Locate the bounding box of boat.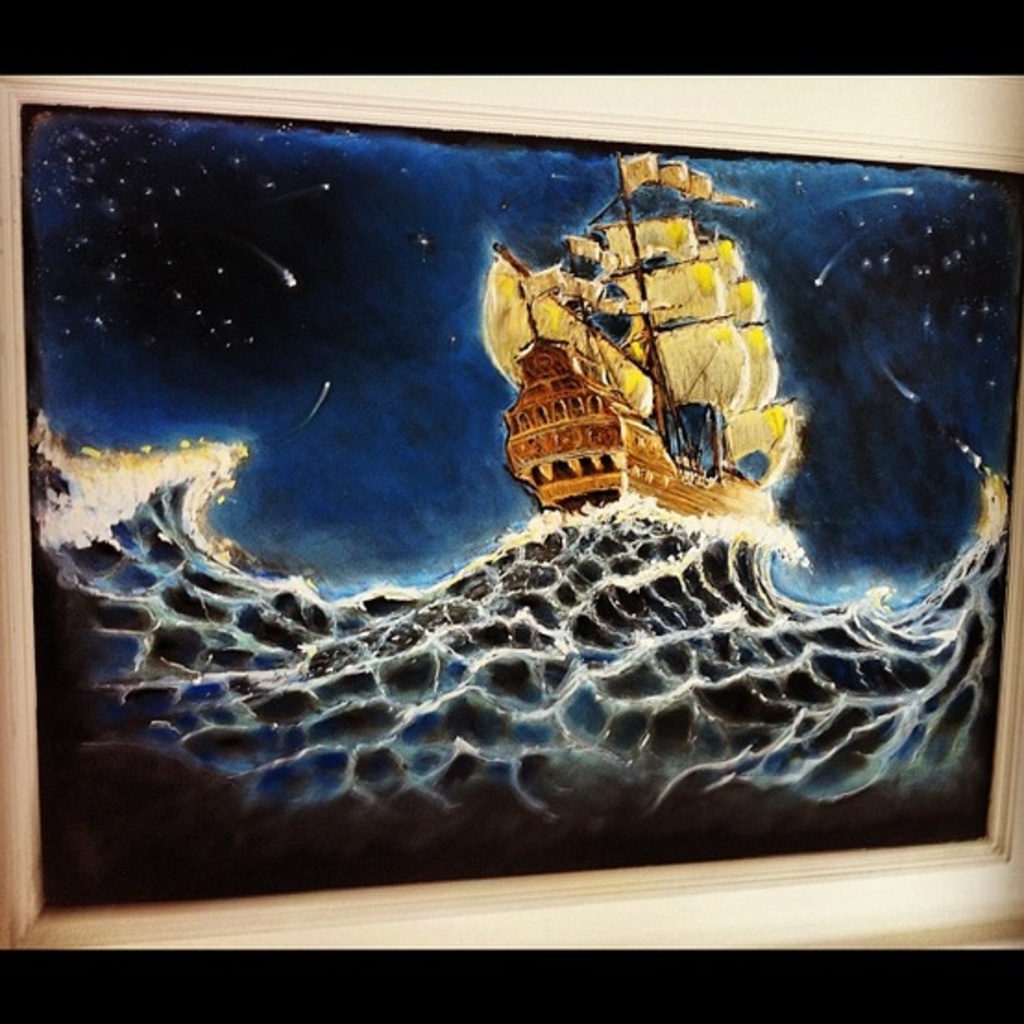
Bounding box: box(473, 140, 810, 506).
